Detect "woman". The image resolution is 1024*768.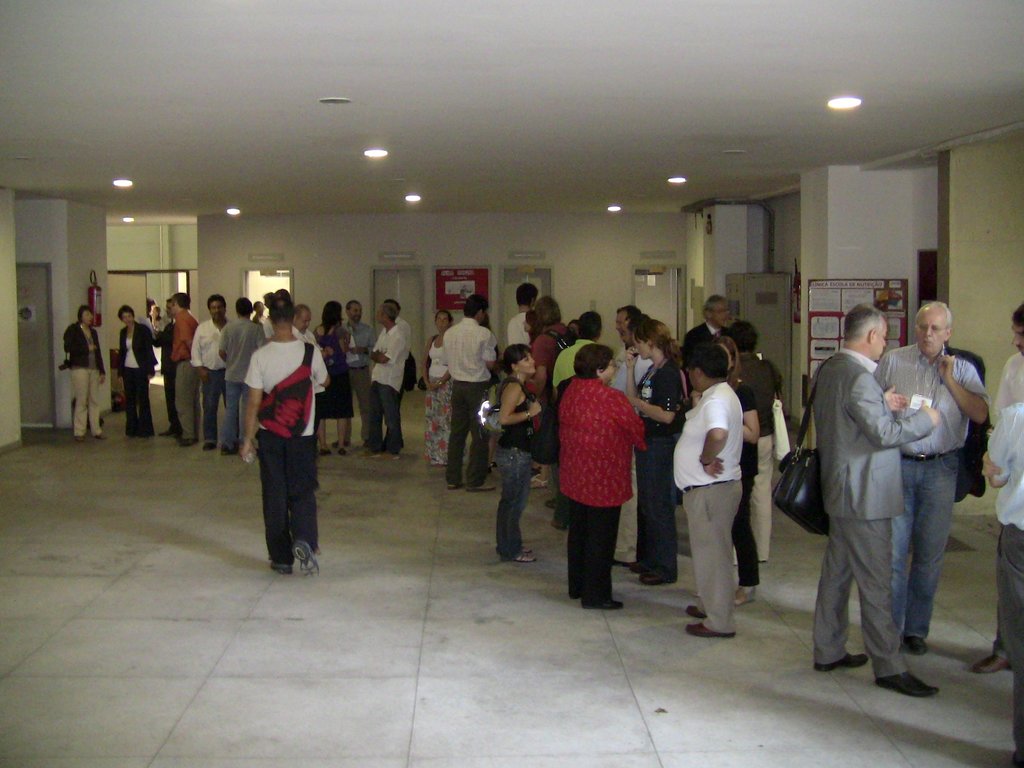
{"x1": 494, "y1": 341, "x2": 541, "y2": 567}.
